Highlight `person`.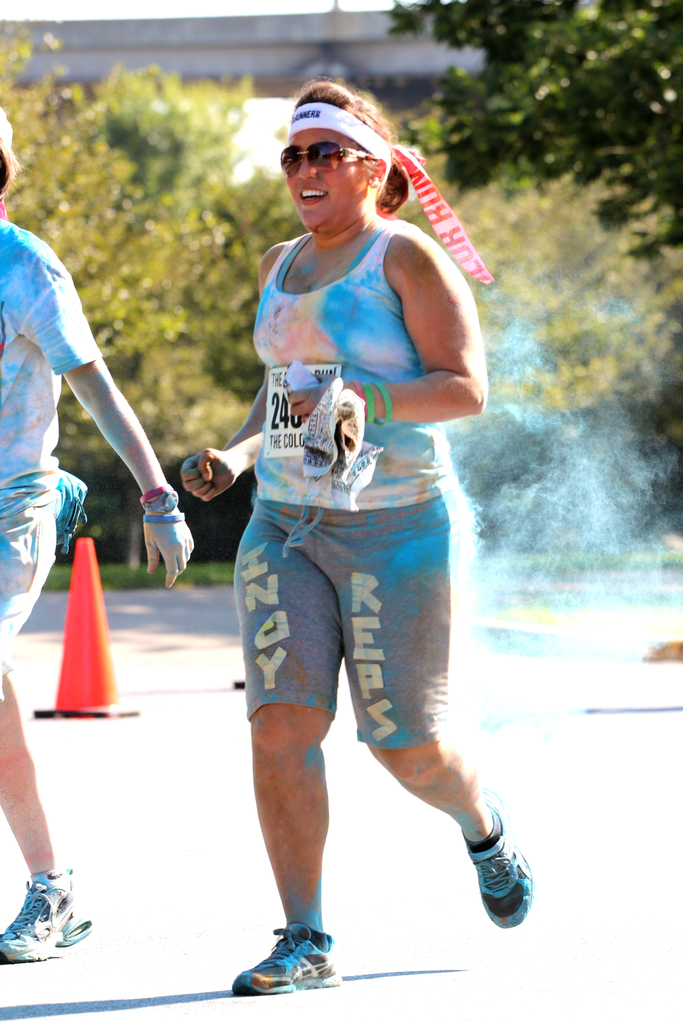
Highlighted region: [202,48,498,986].
